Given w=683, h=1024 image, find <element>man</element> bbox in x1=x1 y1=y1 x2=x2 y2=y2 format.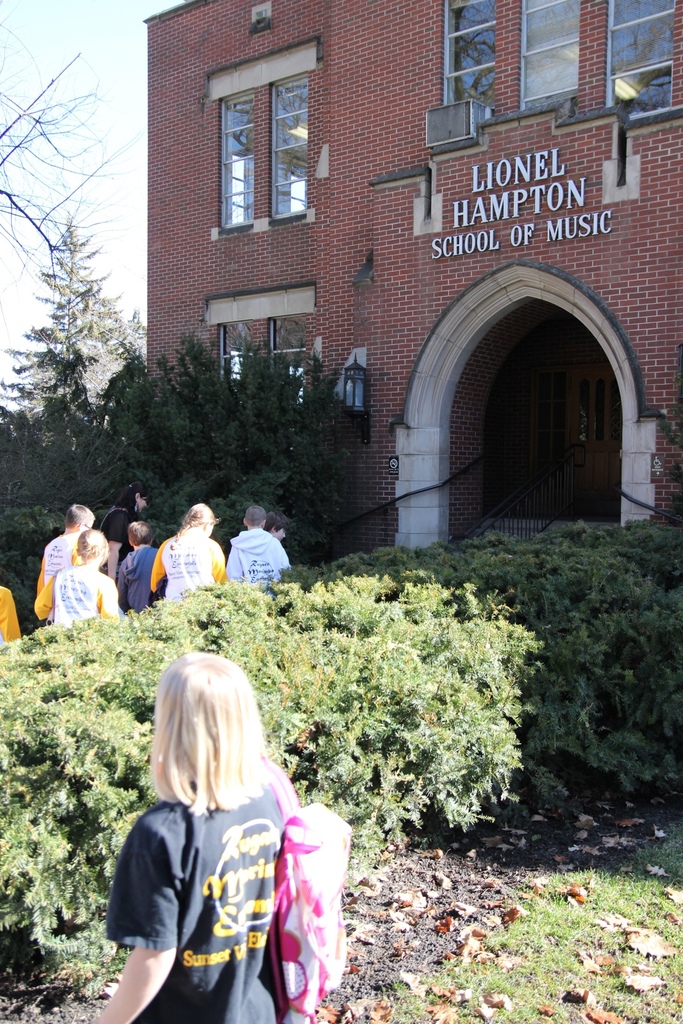
x1=225 y1=504 x2=297 y2=597.
